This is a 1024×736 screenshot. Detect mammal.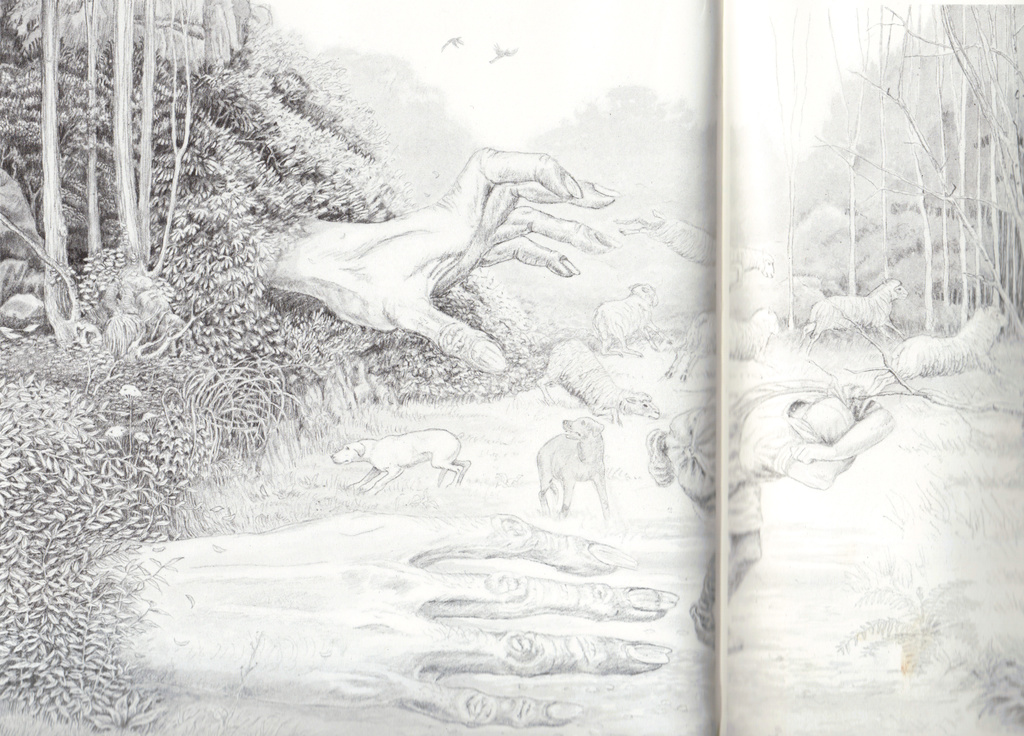
region(285, 147, 616, 373).
